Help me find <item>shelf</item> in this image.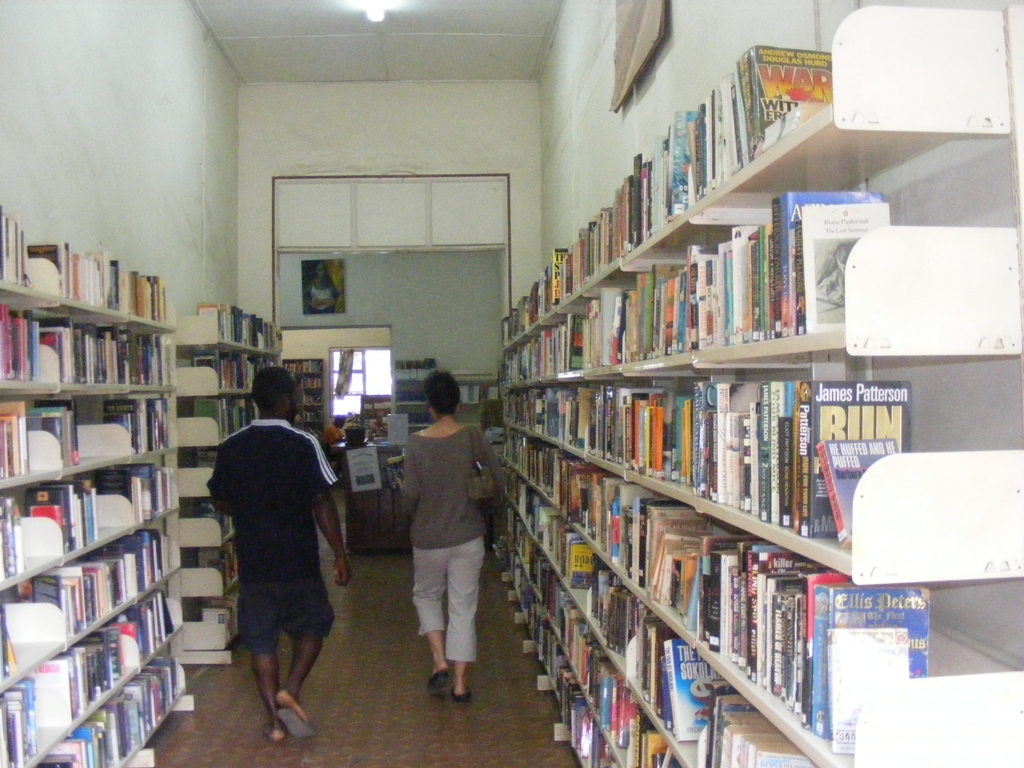
Found it: crop(3, 584, 167, 767).
